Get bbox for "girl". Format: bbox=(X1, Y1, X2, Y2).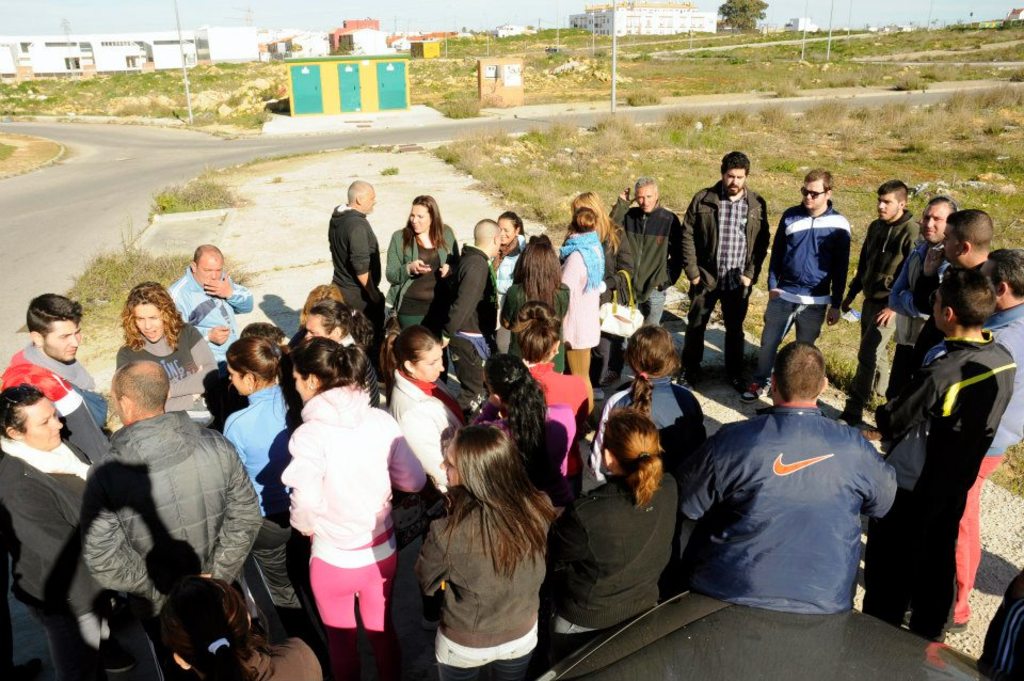
bbox=(476, 353, 578, 503).
